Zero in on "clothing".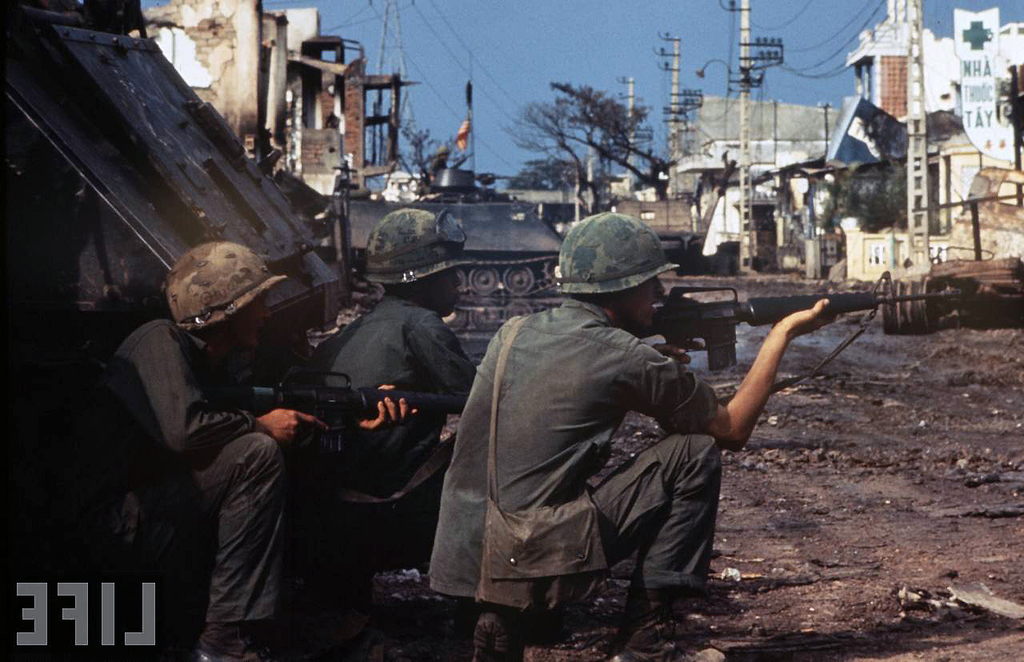
Zeroed in: pyautogui.locateOnScreen(306, 278, 483, 566).
